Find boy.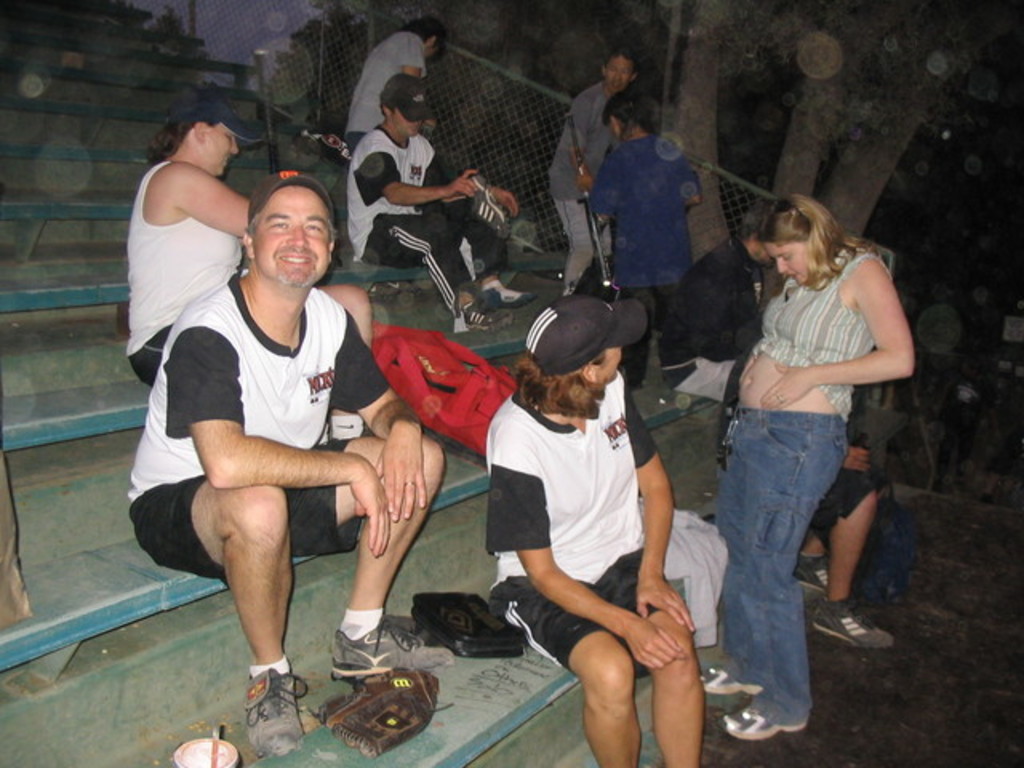
[left=123, top=128, right=419, bottom=691].
